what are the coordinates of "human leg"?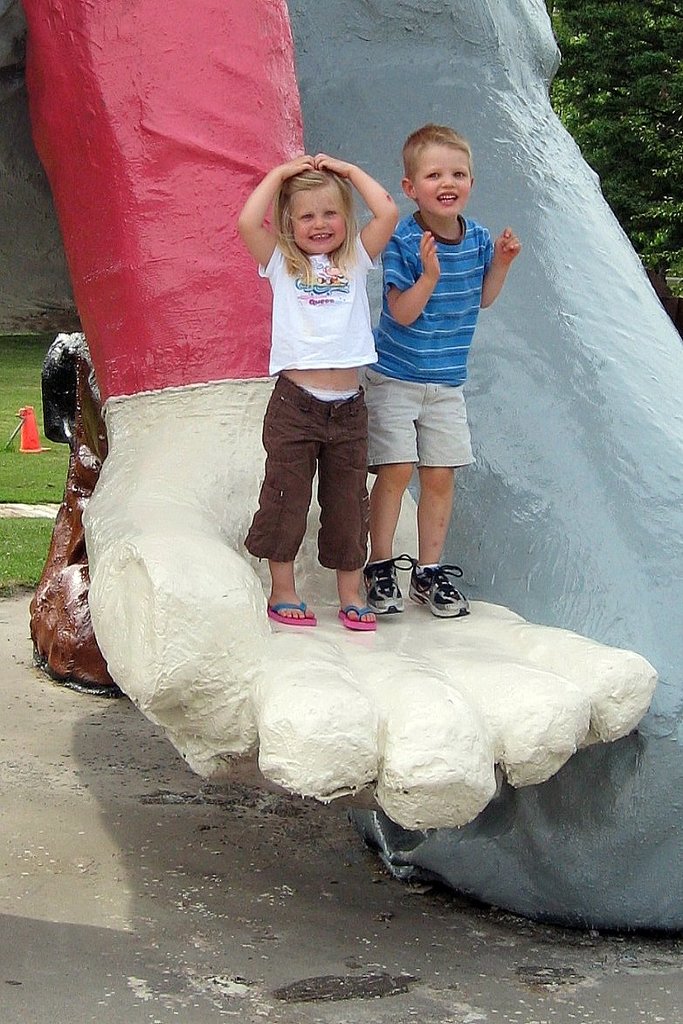
[x1=269, y1=378, x2=317, y2=620].
